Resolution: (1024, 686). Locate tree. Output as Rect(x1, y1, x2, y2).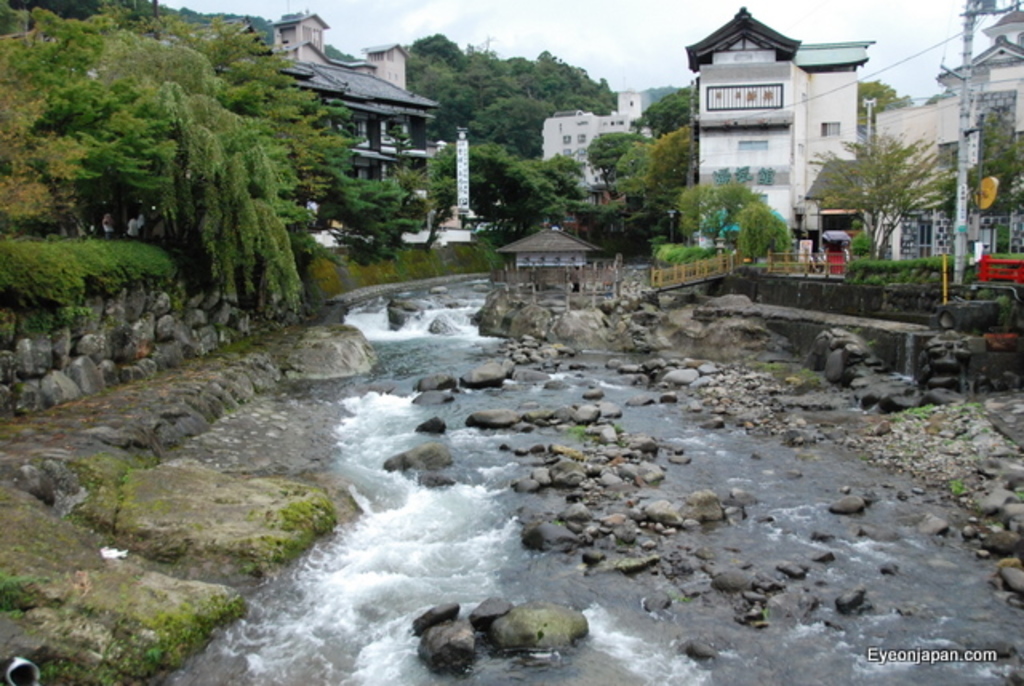
Rect(456, 43, 634, 150).
